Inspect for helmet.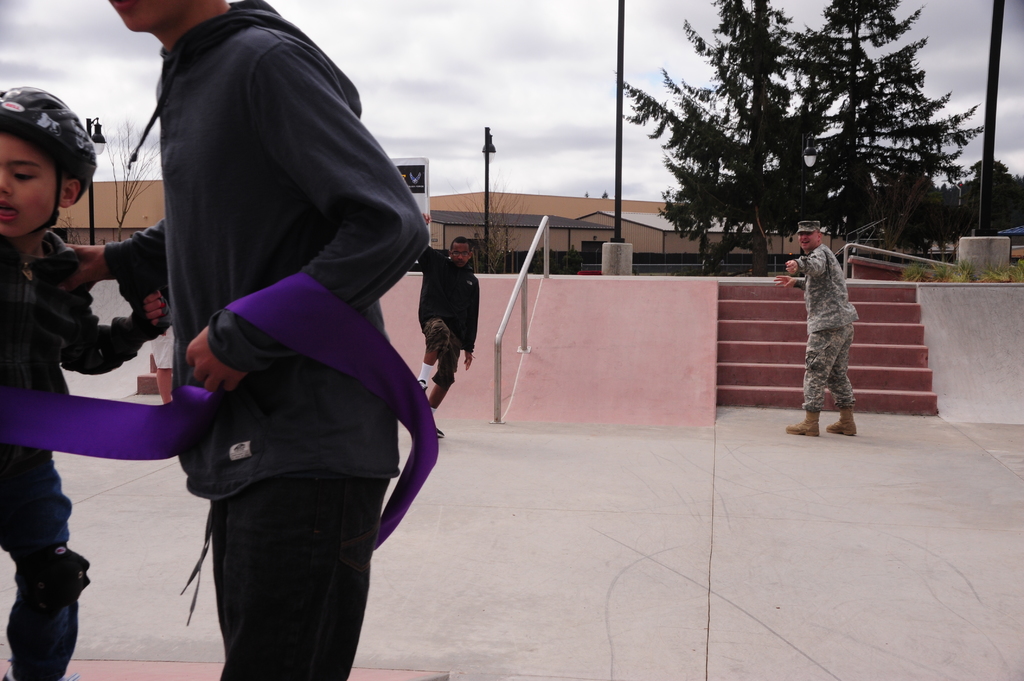
Inspection: [0, 84, 91, 239].
